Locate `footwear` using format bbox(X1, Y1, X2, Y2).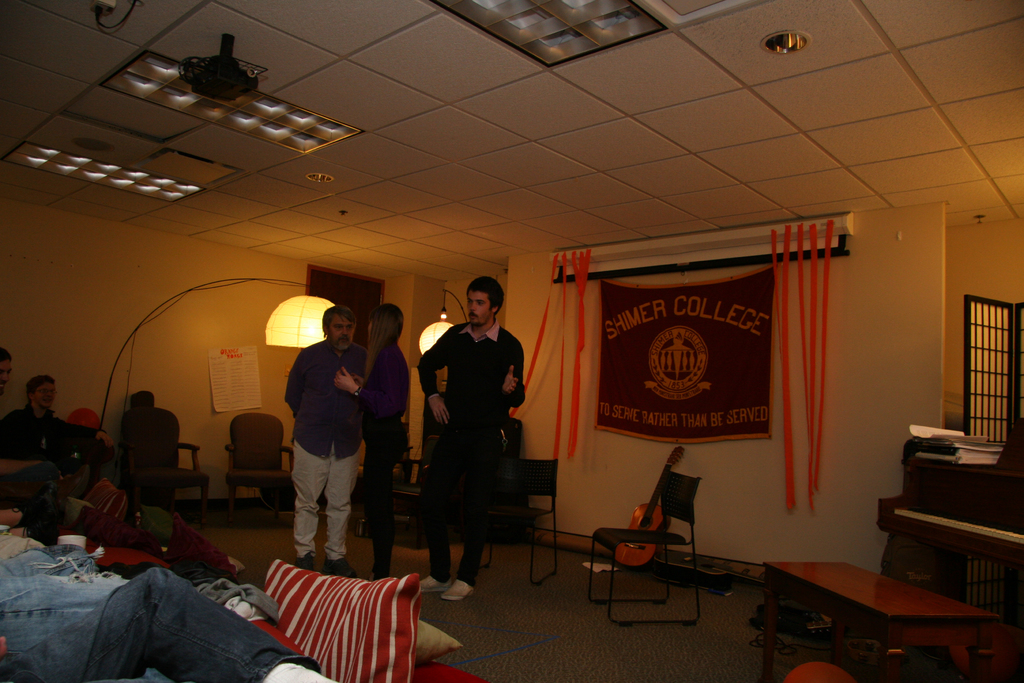
bbox(286, 558, 327, 573).
